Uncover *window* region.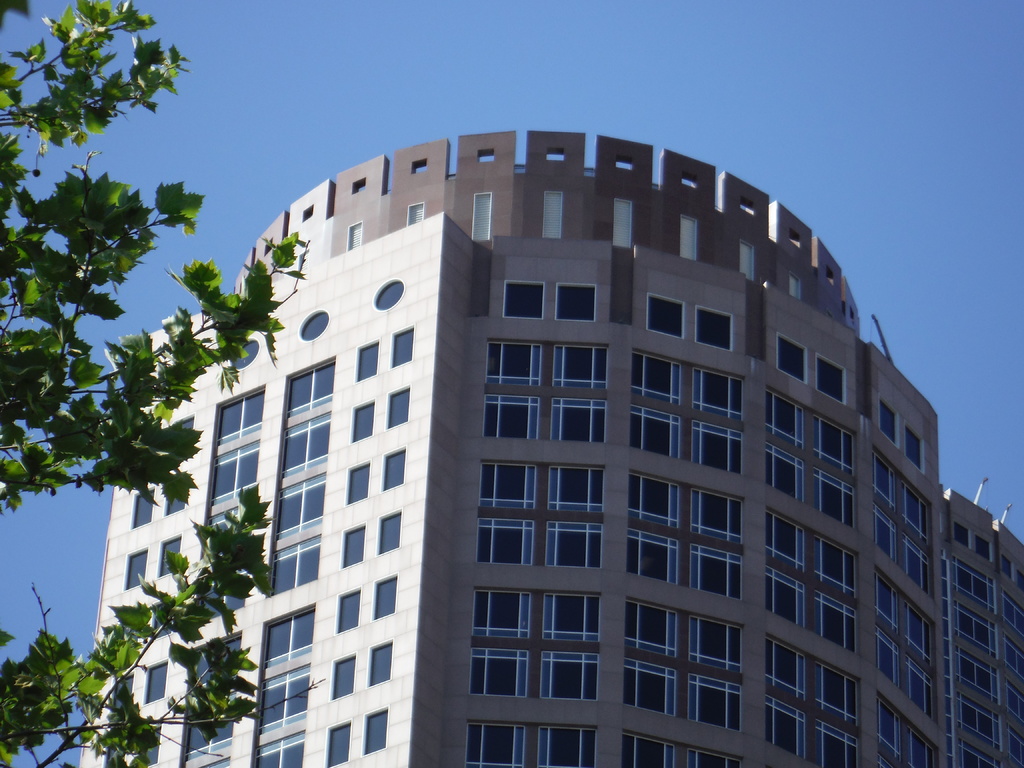
Uncovered: select_region(535, 589, 609, 647).
